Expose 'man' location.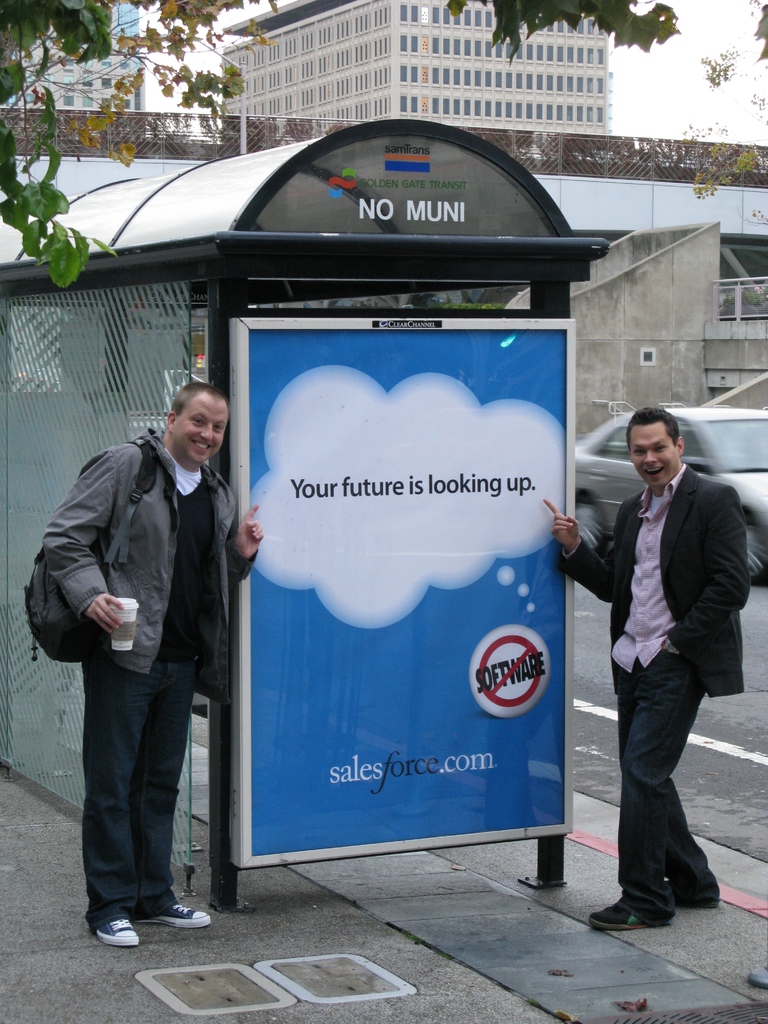
Exposed at {"left": 36, "top": 384, "right": 280, "bottom": 947}.
